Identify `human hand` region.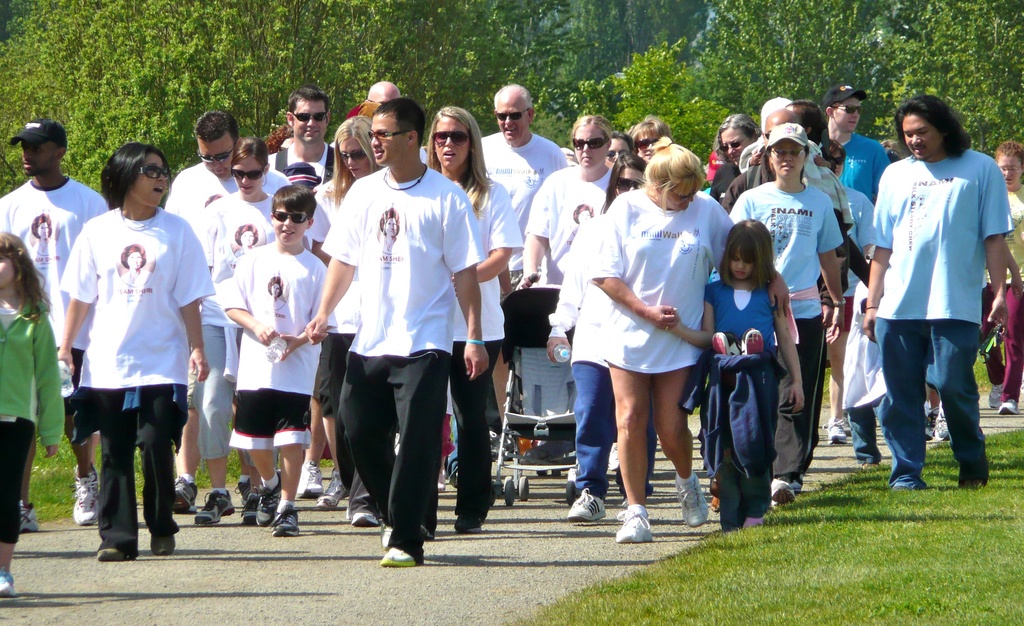
Region: {"left": 253, "top": 322, "right": 278, "bottom": 347}.
